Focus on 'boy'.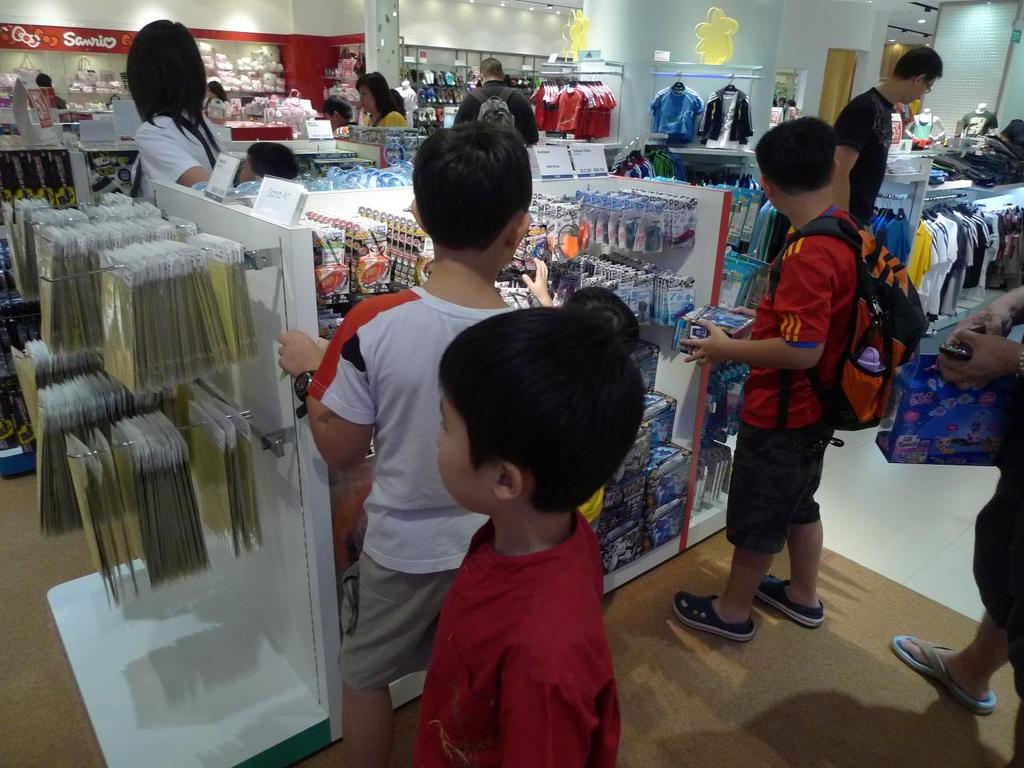
Focused at (396, 395, 632, 753).
